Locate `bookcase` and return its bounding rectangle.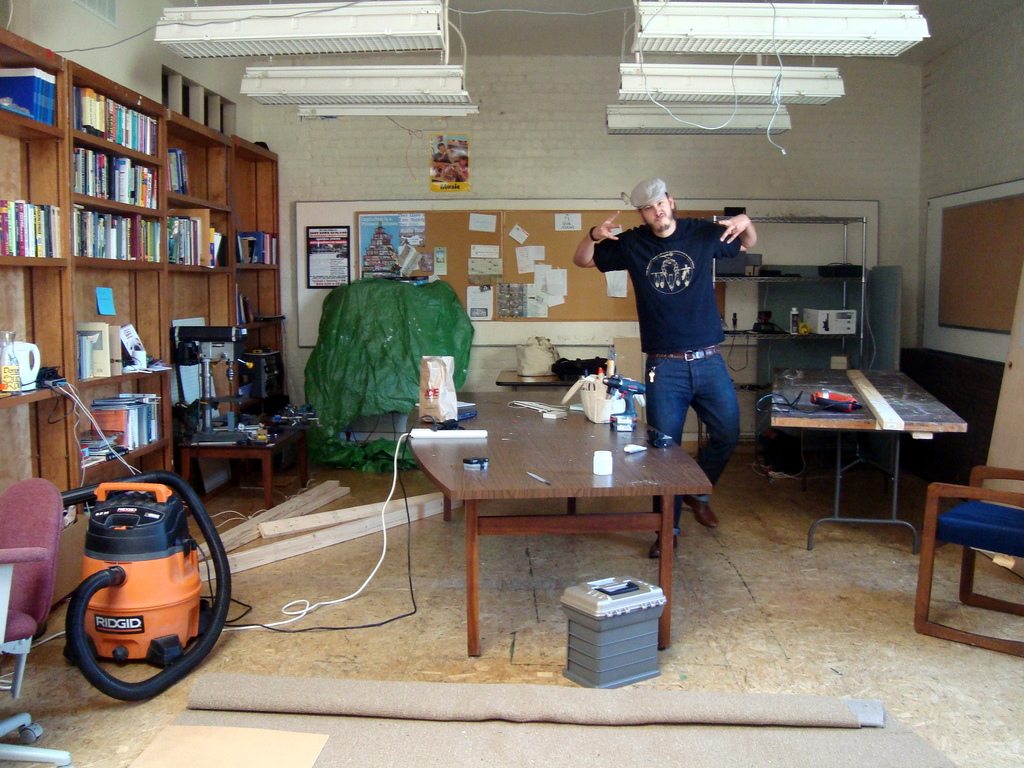
crop(0, 21, 279, 479).
